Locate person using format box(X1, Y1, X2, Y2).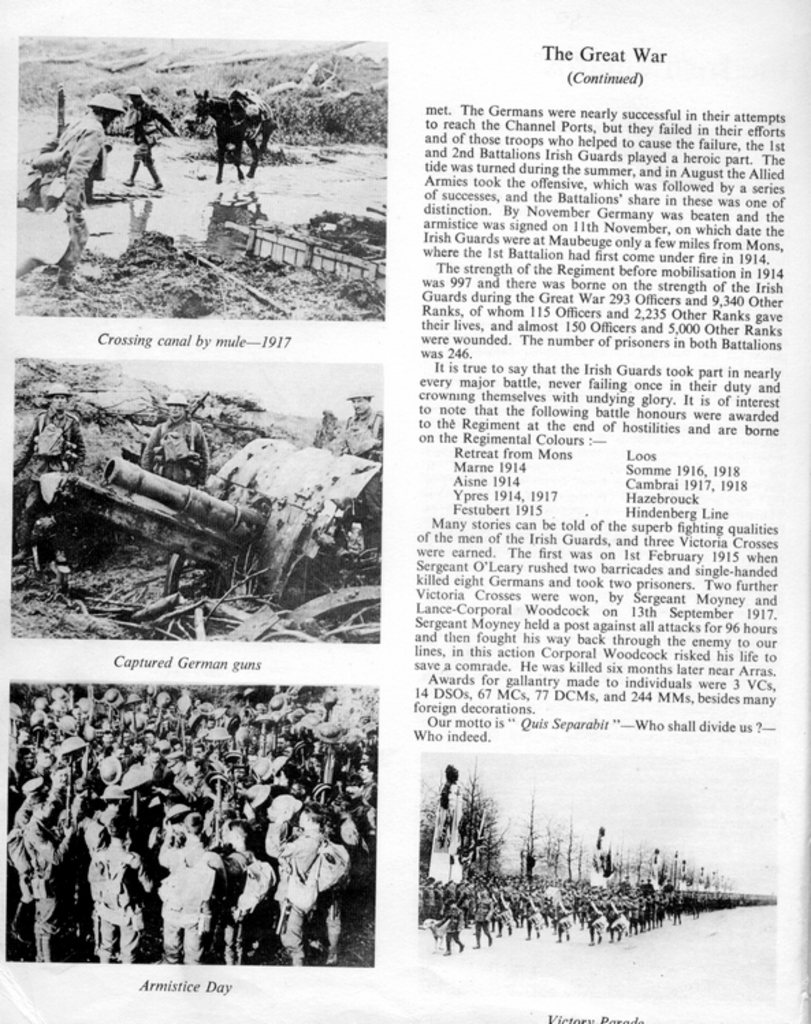
box(131, 394, 207, 487).
